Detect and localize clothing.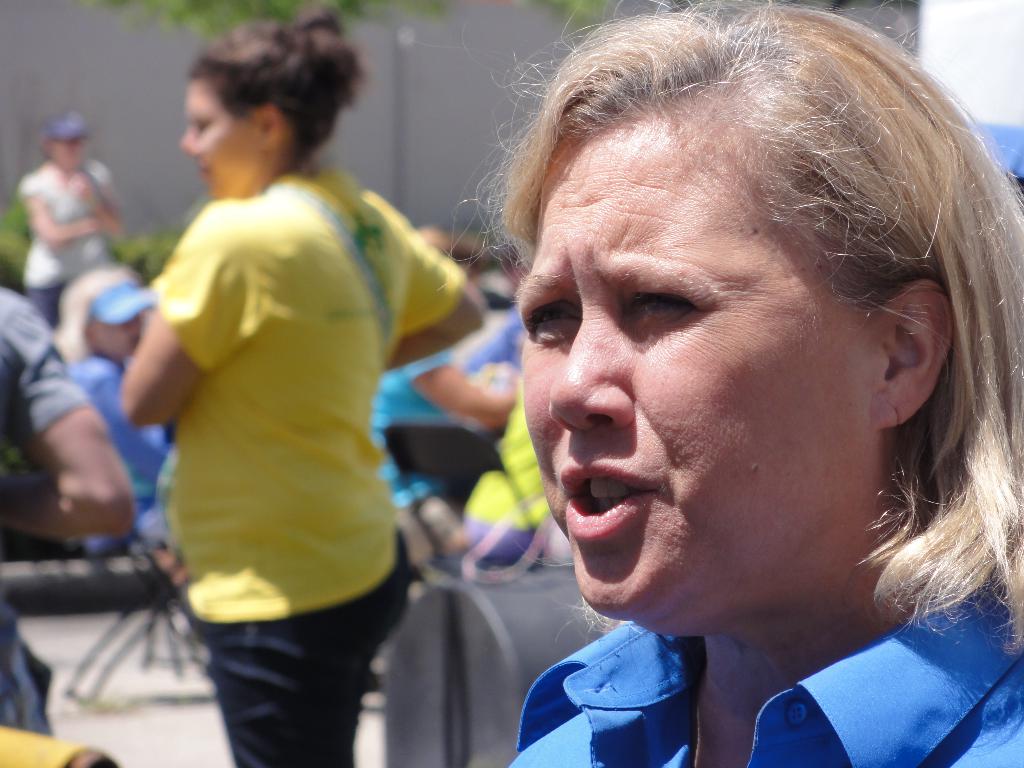
Localized at locate(18, 157, 113, 325).
